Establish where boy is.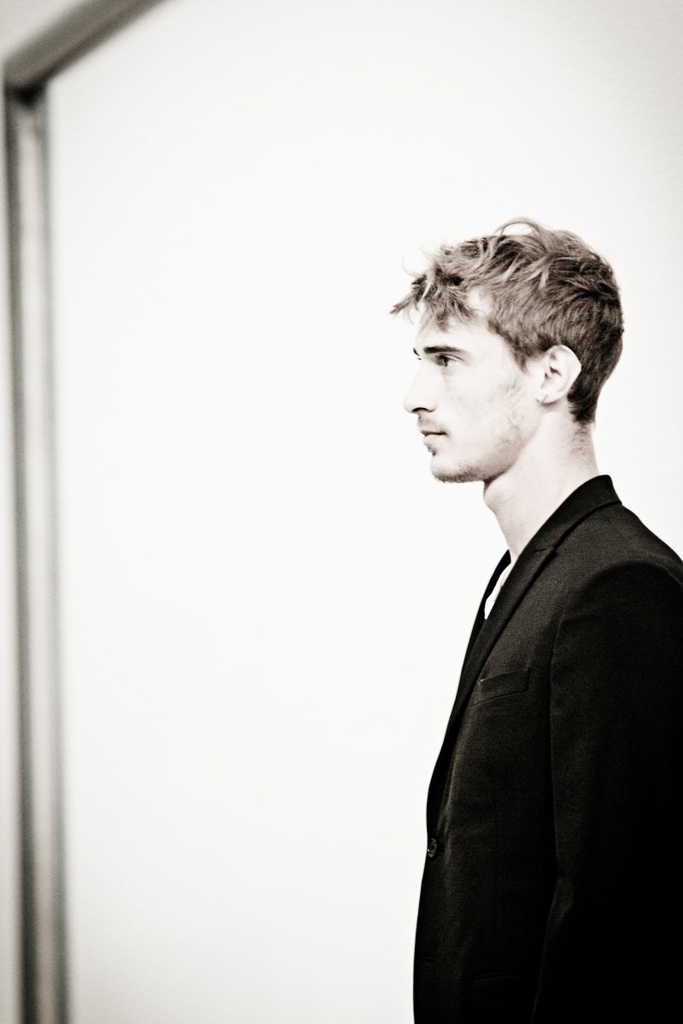
Established at left=400, top=222, right=682, bottom=1005.
